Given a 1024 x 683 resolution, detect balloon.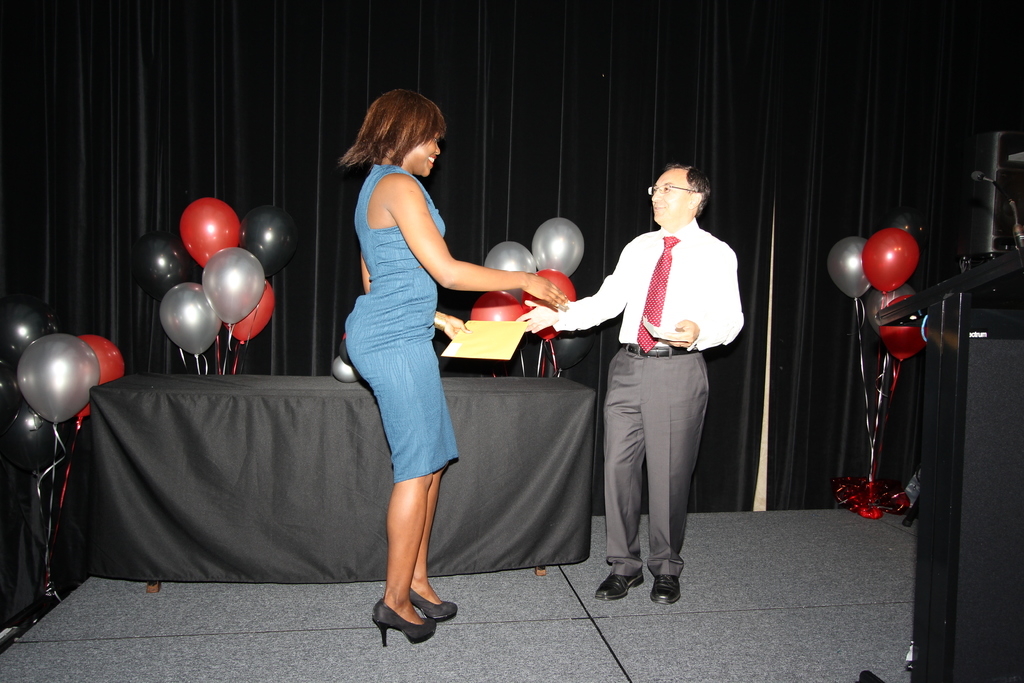
select_region(159, 278, 220, 354).
